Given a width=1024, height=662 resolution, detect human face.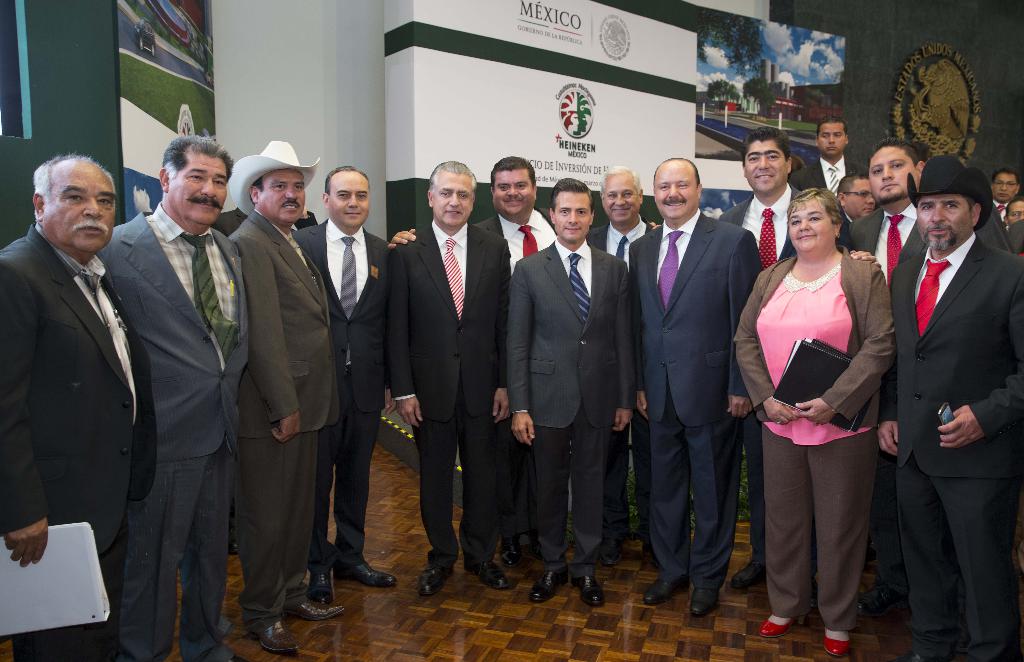
pyautogui.locateOnScreen(602, 166, 639, 227).
